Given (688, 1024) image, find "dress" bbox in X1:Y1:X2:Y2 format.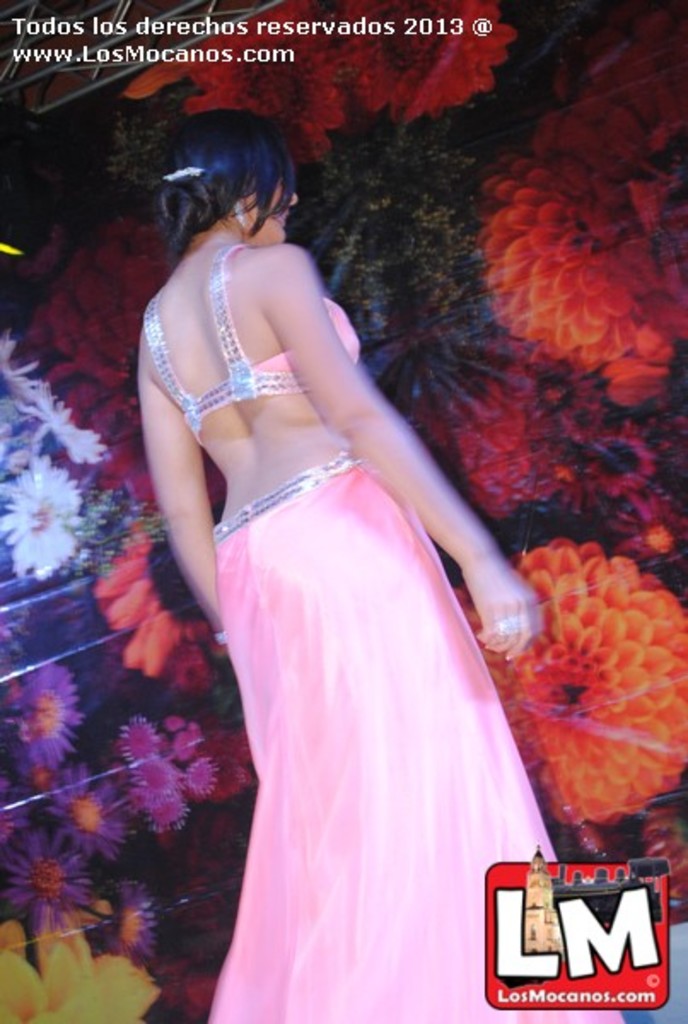
142:249:625:1021.
